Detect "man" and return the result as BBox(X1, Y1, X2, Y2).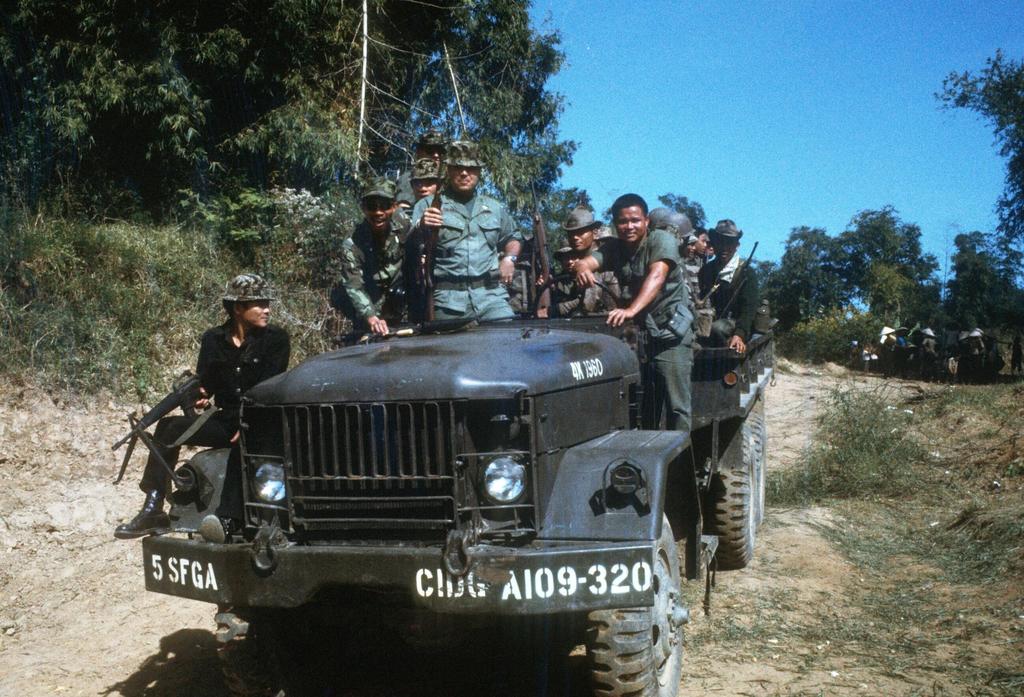
BBox(662, 203, 709, 351).
